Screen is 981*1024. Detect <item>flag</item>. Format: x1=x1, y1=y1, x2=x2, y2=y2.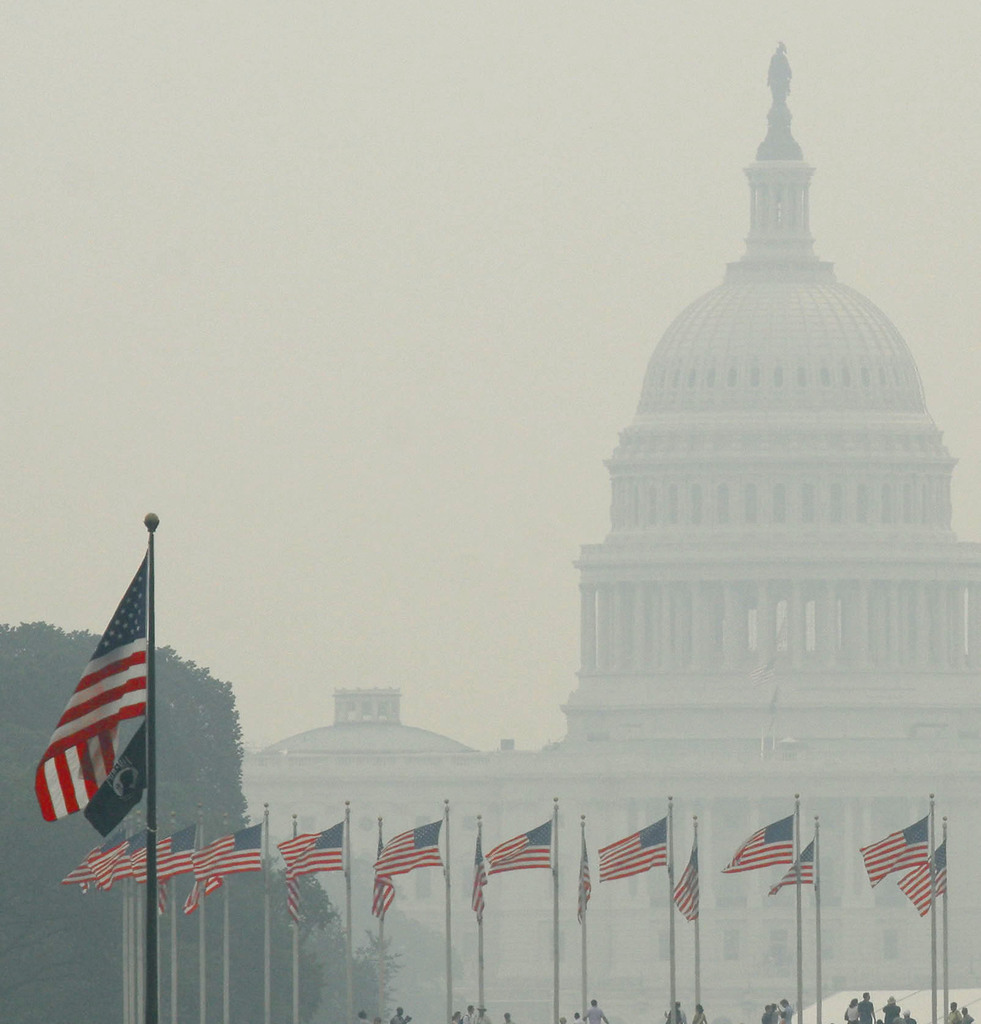
x1=65, y1=836, x2=130, y2=899.
